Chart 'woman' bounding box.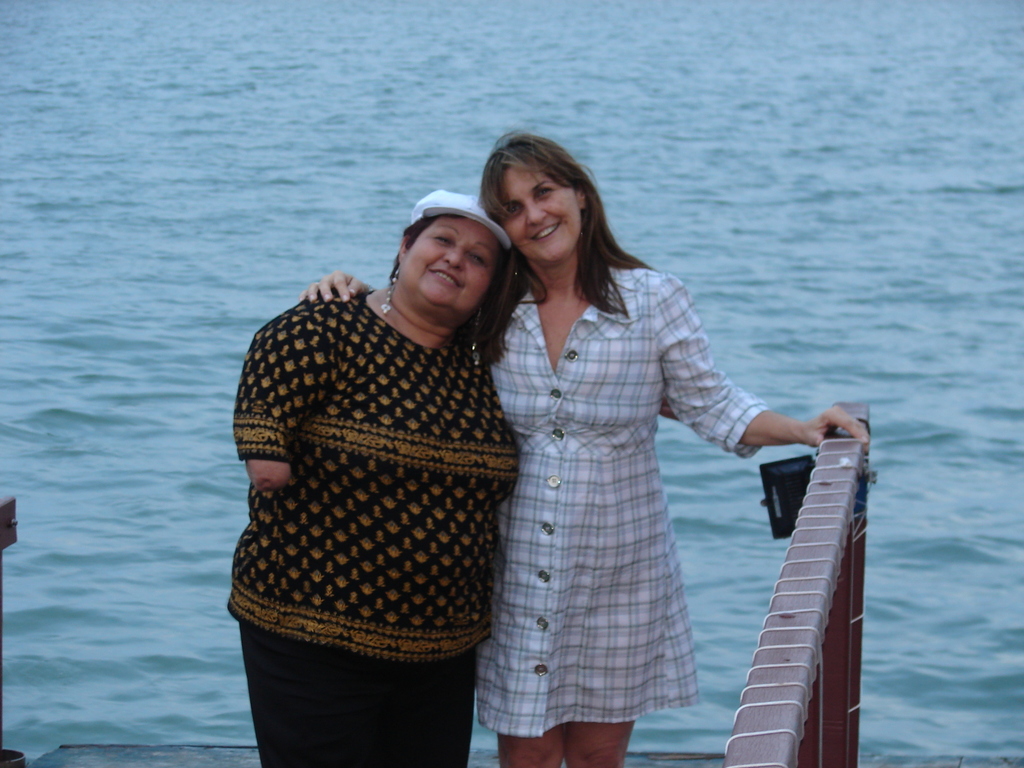
Charted: [229, 187, 521, 767].
